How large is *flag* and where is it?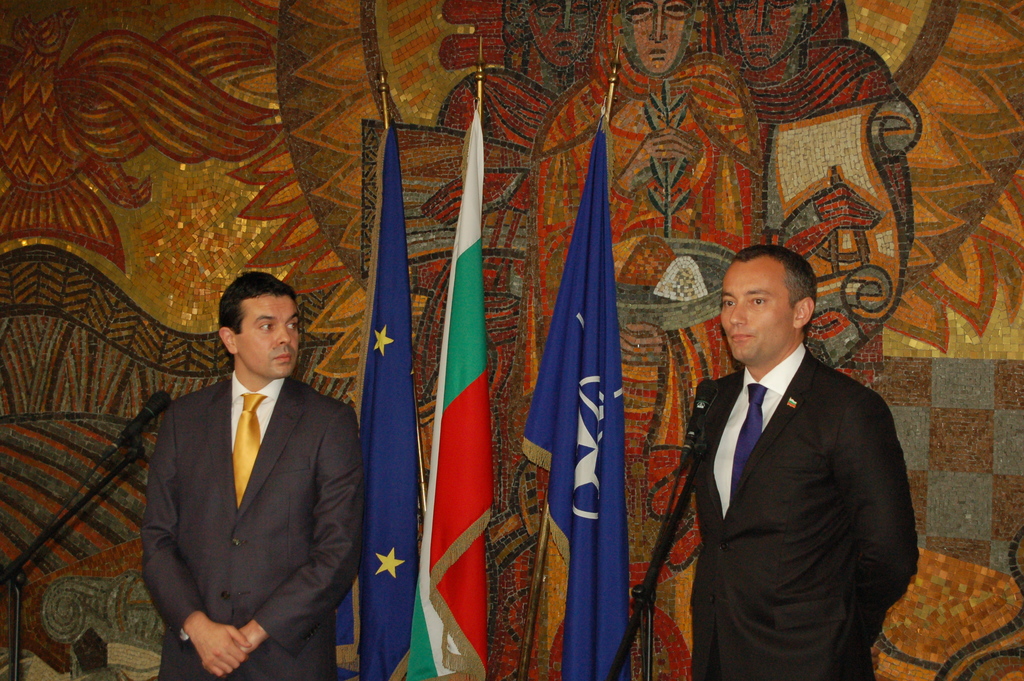
Bounding box: x1=517 y1=99 x2=648 y2=680.
